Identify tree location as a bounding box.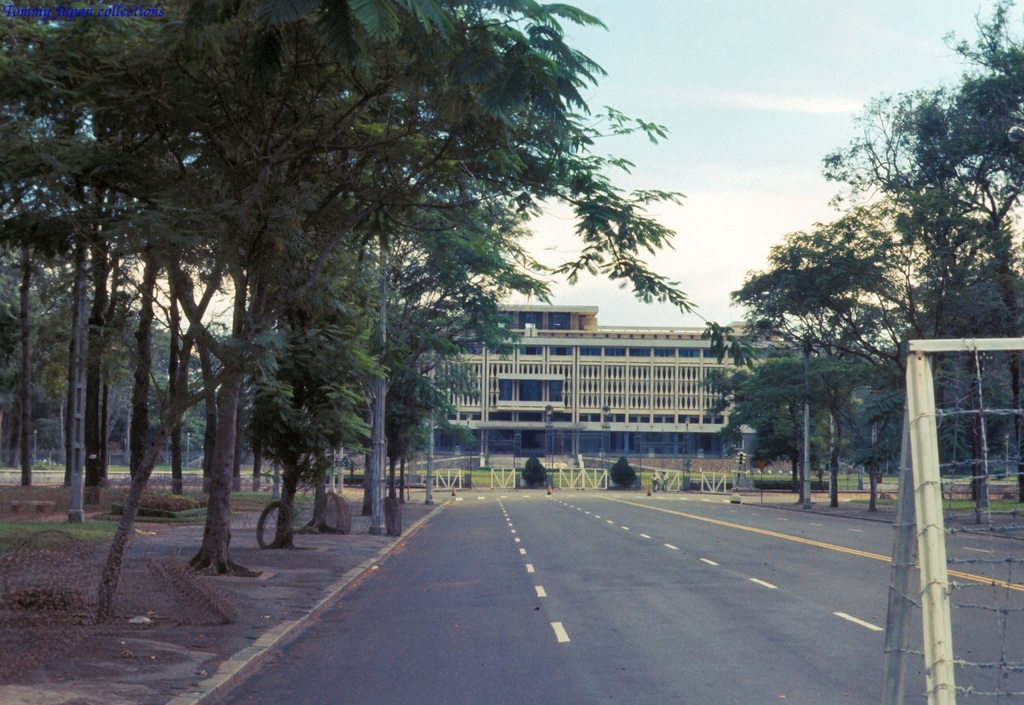
bbox(250, 196, 521, 533).
